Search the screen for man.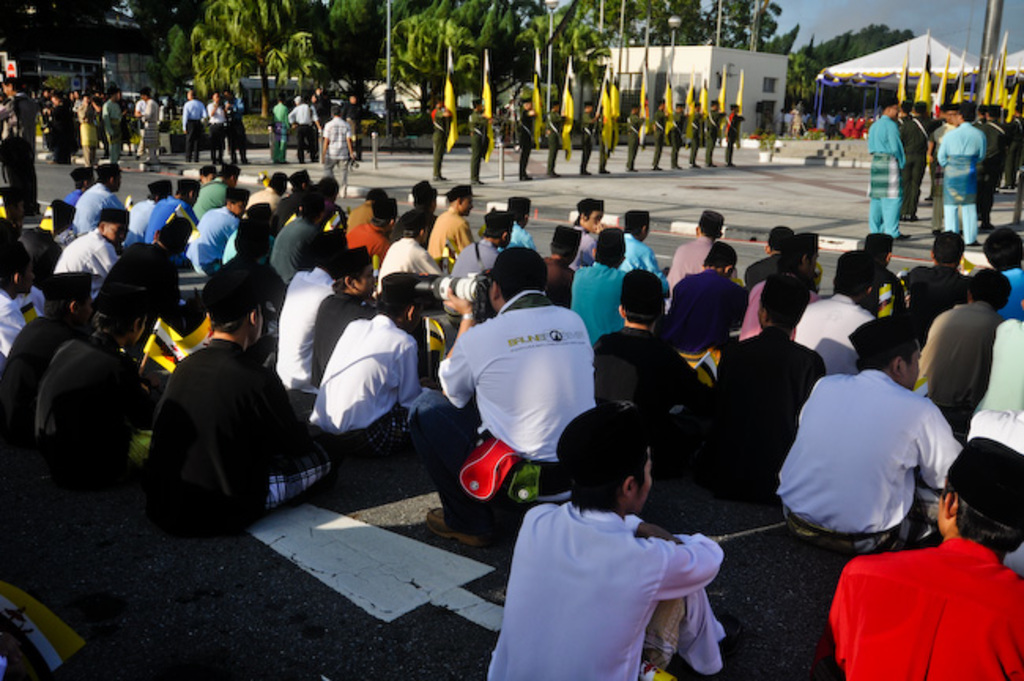
Found at l=999, t=107, r=1016, b=197.
